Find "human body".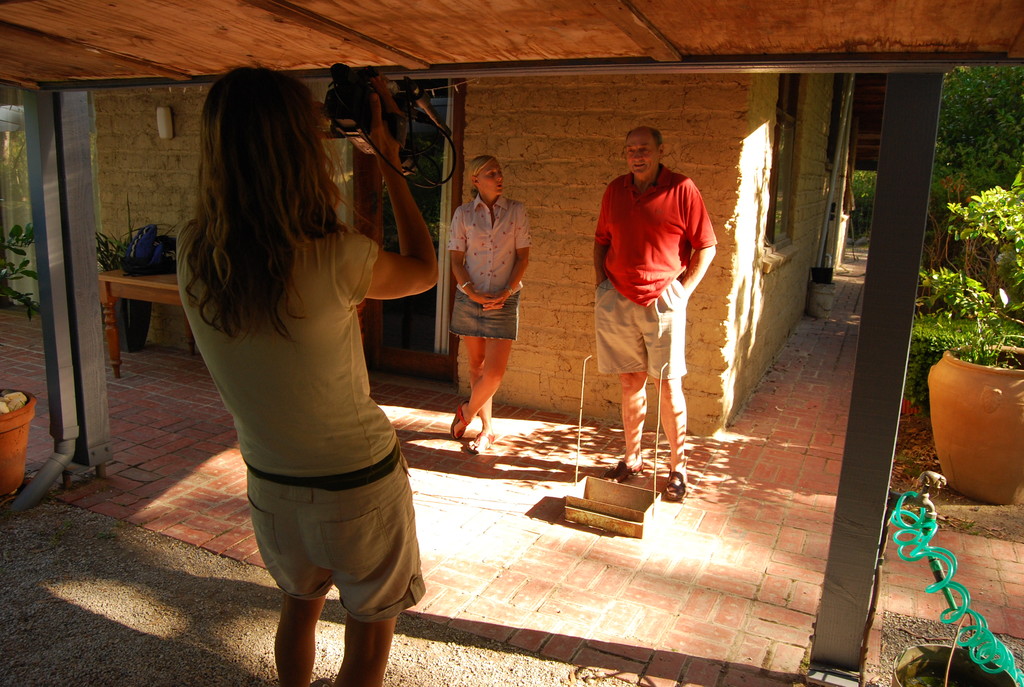
(x1=586, y1=166, x2=728, y2=495).
